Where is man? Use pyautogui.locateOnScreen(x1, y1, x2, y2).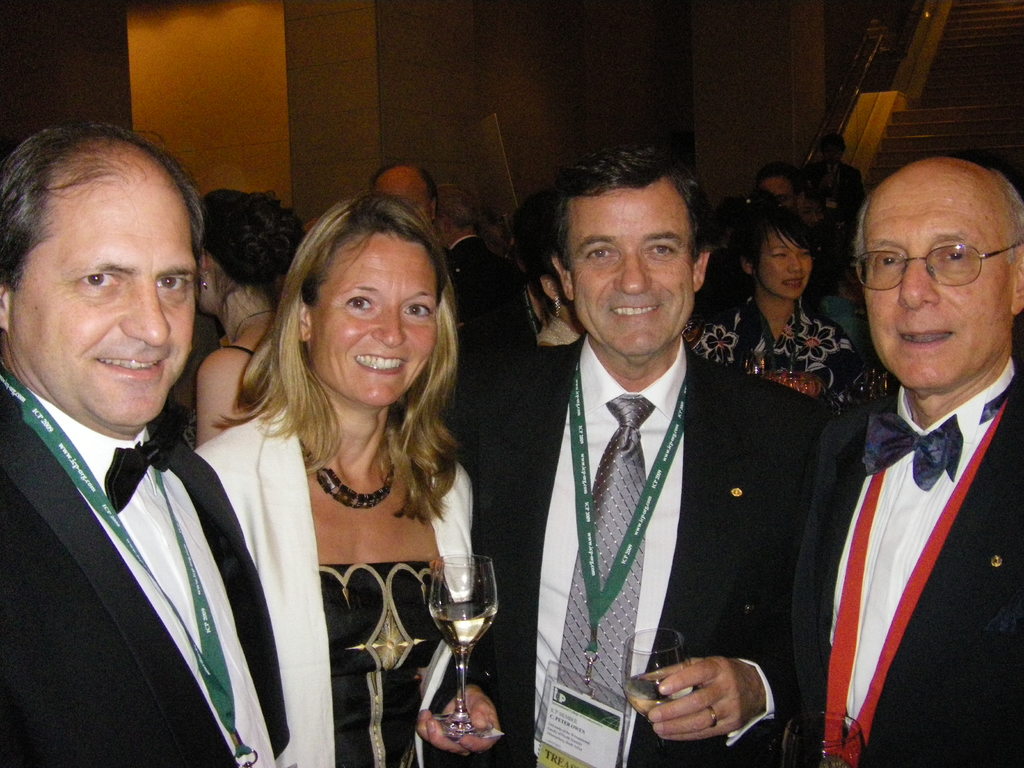
pyautogui.locateOnScreen(0, 122, 287, 767).
